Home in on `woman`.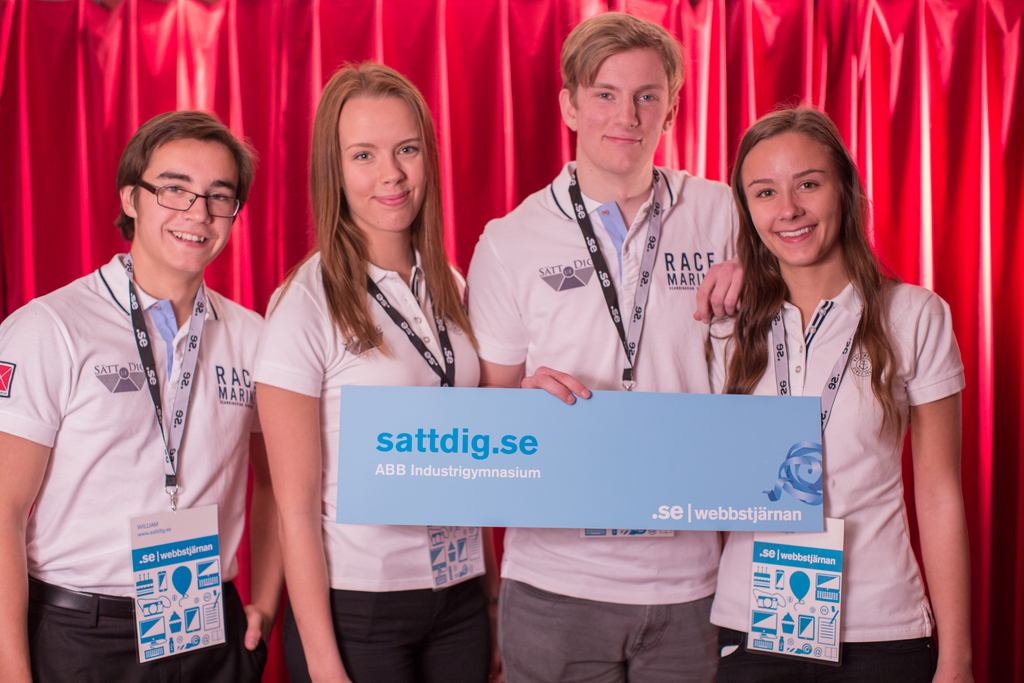
Homed in at region(249, 58, 502, 682).
